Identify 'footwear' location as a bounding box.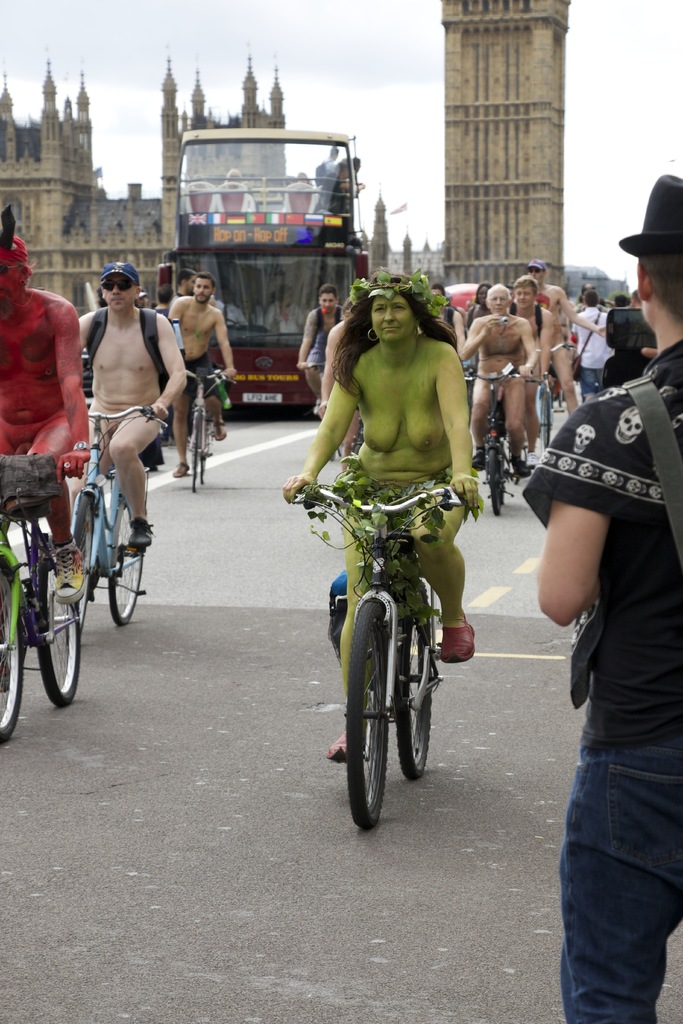
region(511, 463, 536, 482).
